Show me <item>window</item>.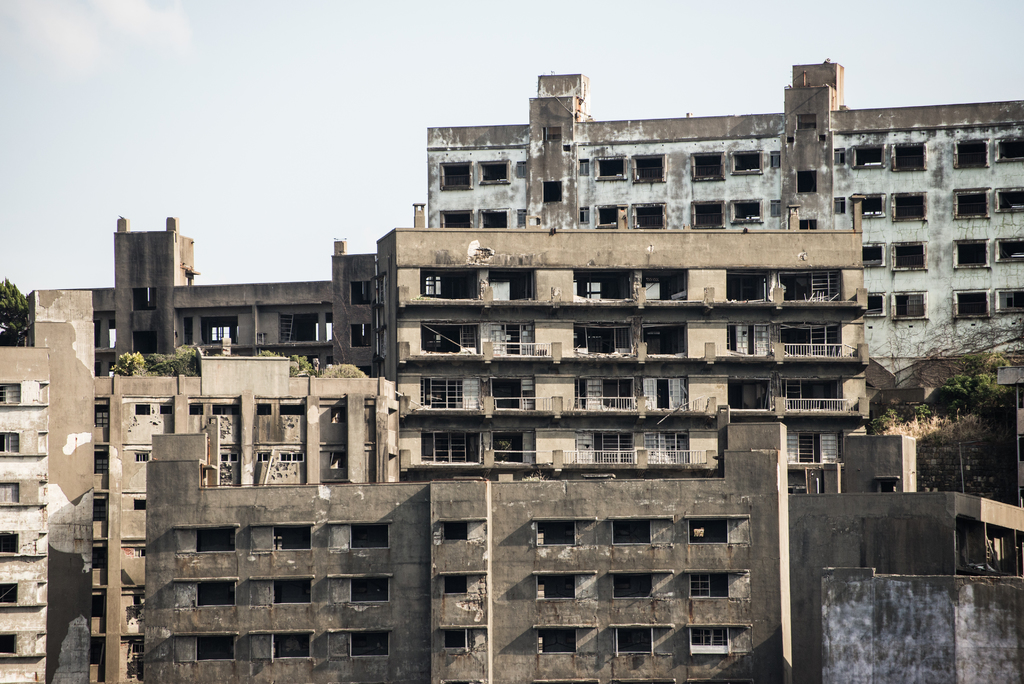
<item>window</item> is here: Rect(253, 396, 268, 410).
